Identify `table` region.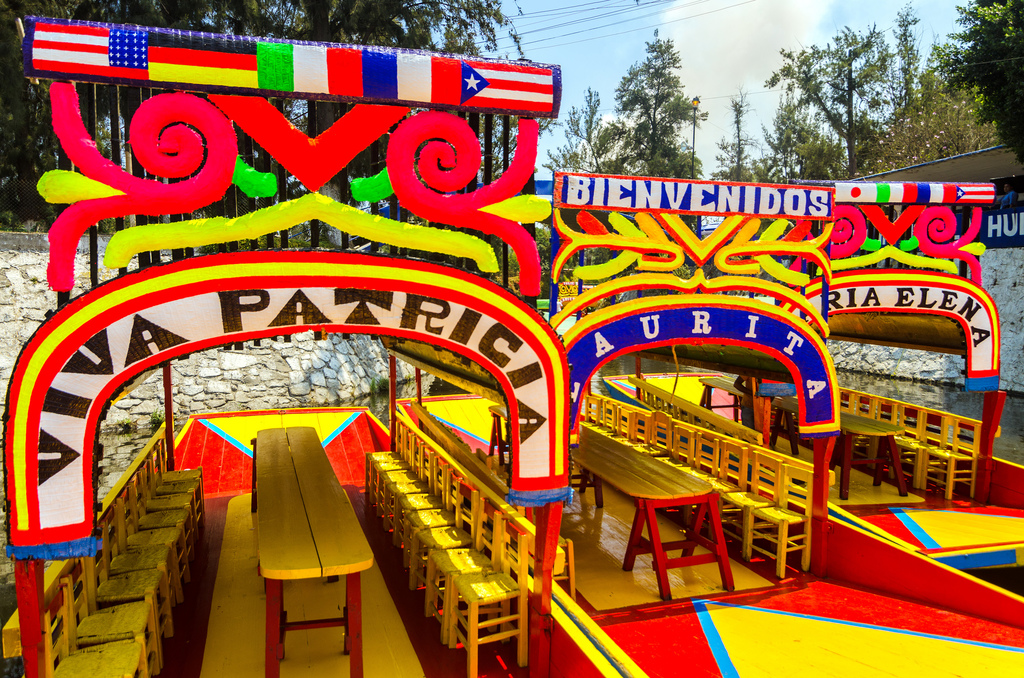
Region: [left=252, top=426, right=374, bottom=675].
